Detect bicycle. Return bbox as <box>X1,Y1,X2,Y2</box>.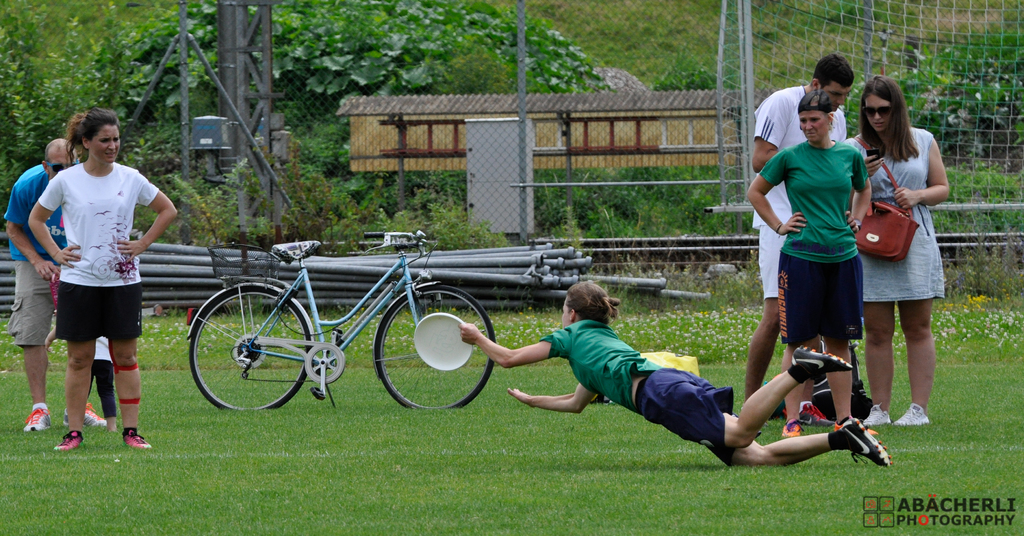
<box>202,230,470,406</box>.
